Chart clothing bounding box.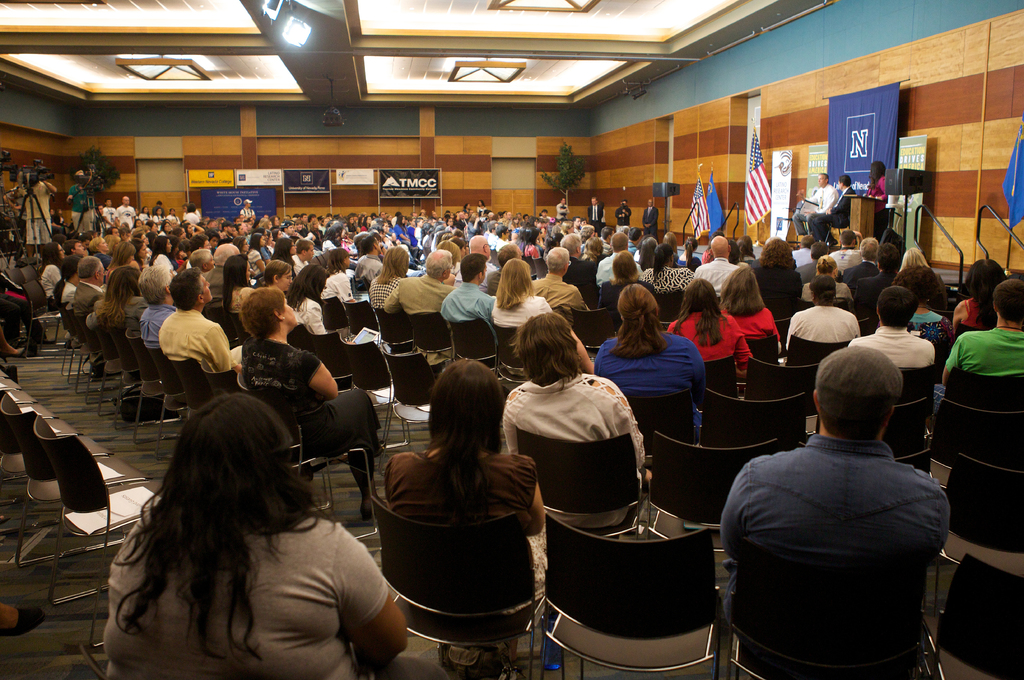
Charted: {"left": 631, "top": 249, "right": 644, "bottom": 263}.
